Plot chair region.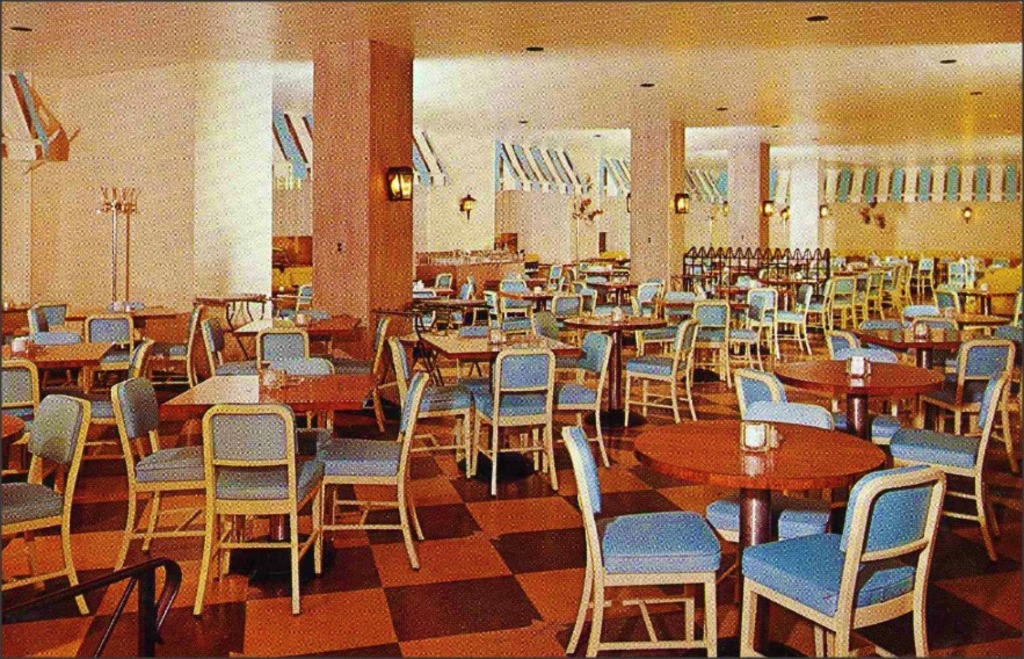
Plotted at l=144, t=304, r=199, b=389.
